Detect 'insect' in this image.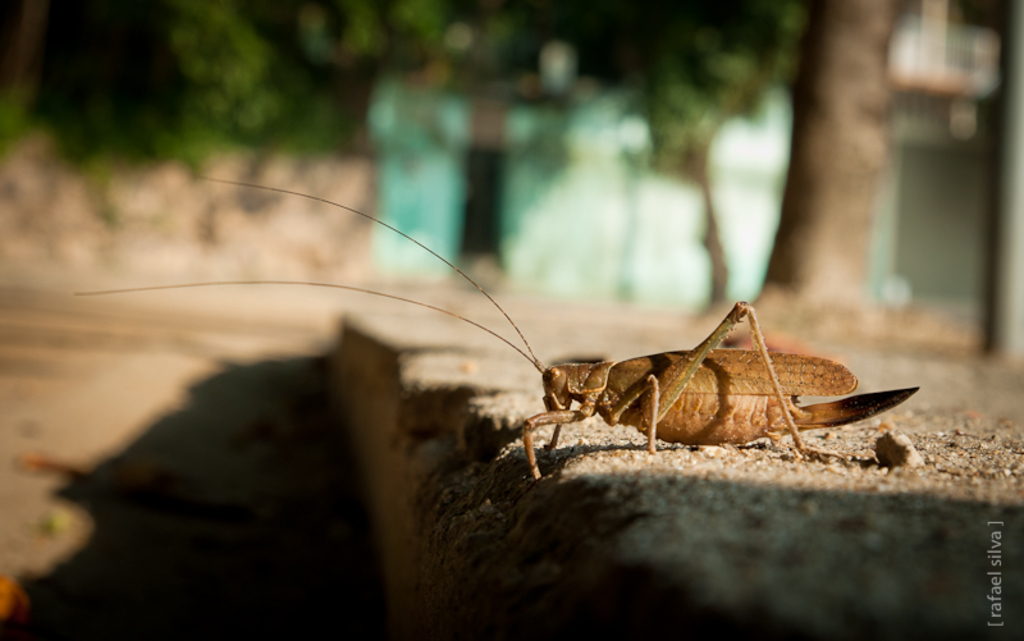
Detection: crop(74, 175, 918, 477).
